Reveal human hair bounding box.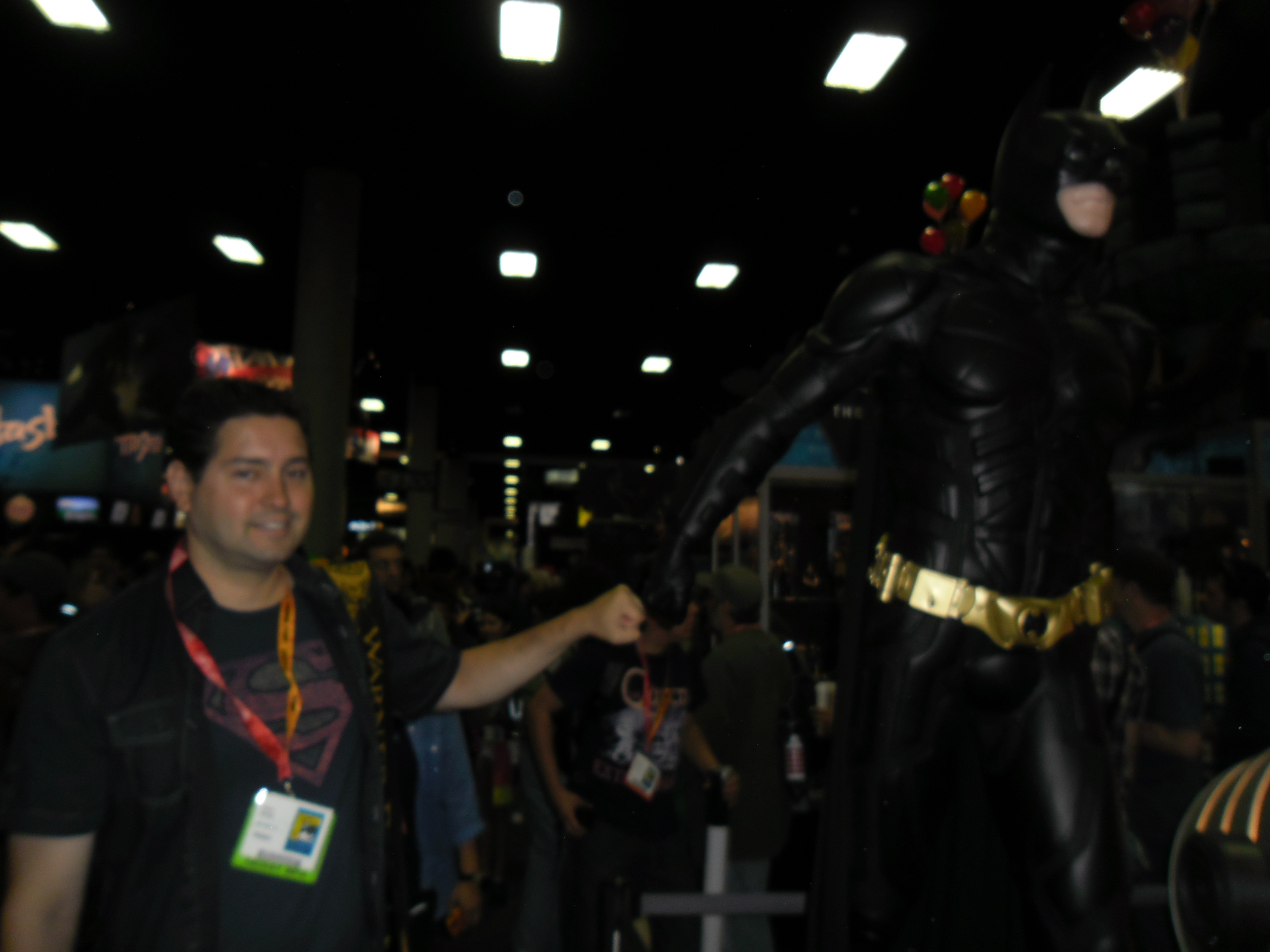
Revealed: 54:120:100:155.
